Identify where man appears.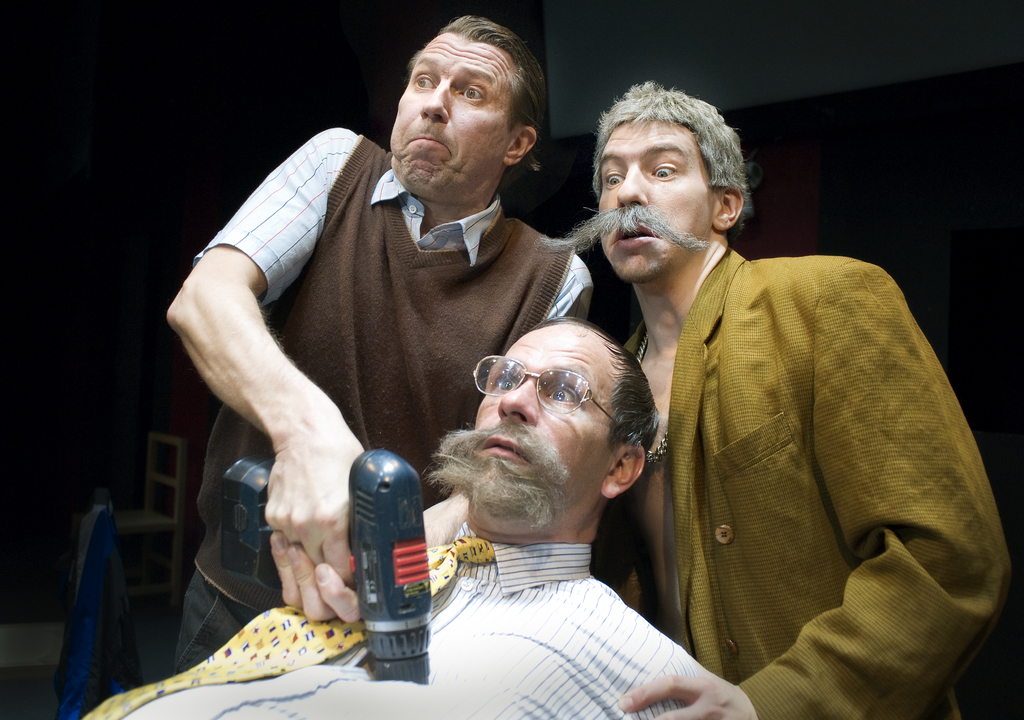
Appears at select_region(532, 79, 1014, 719).
